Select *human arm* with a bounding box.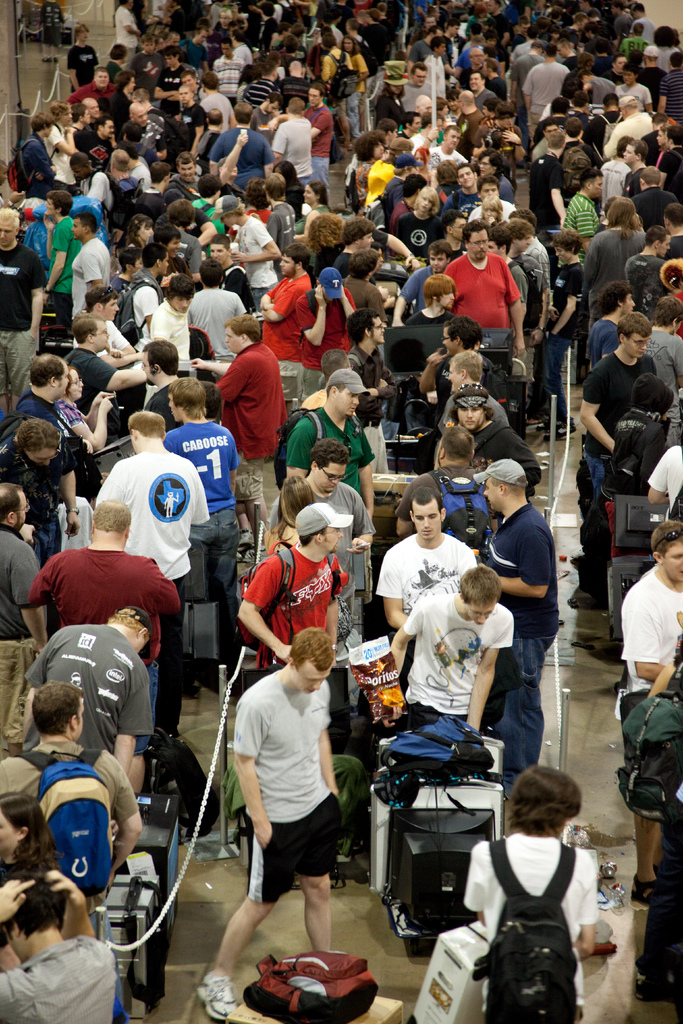
bbox=[54, 861, 101, 945].
